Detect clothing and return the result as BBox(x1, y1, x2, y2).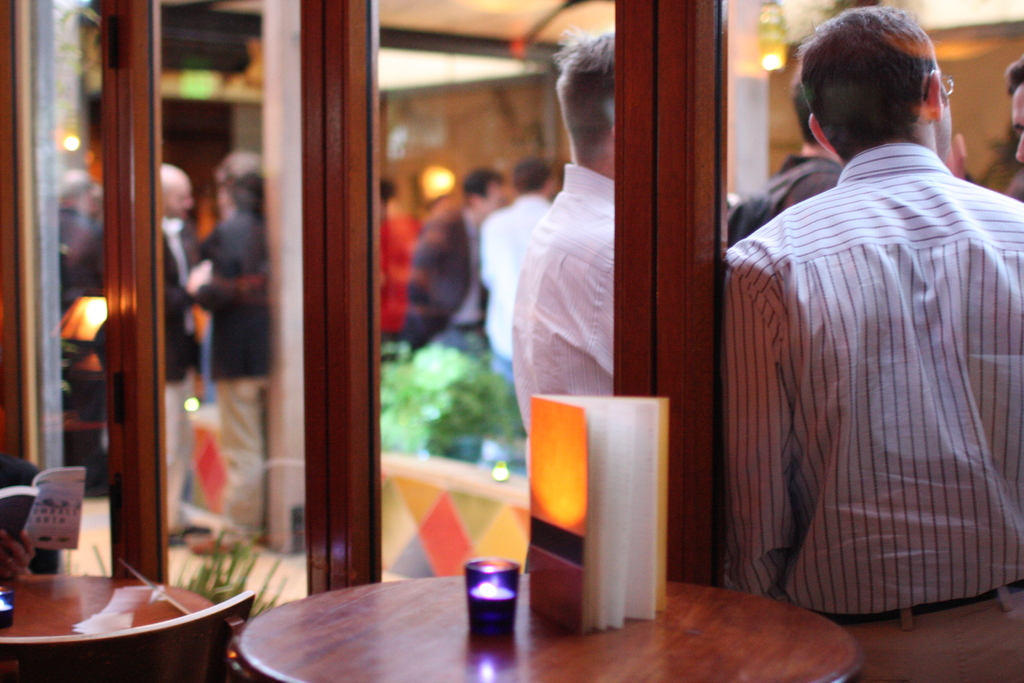
BBox(515, 161, 618, 439).
